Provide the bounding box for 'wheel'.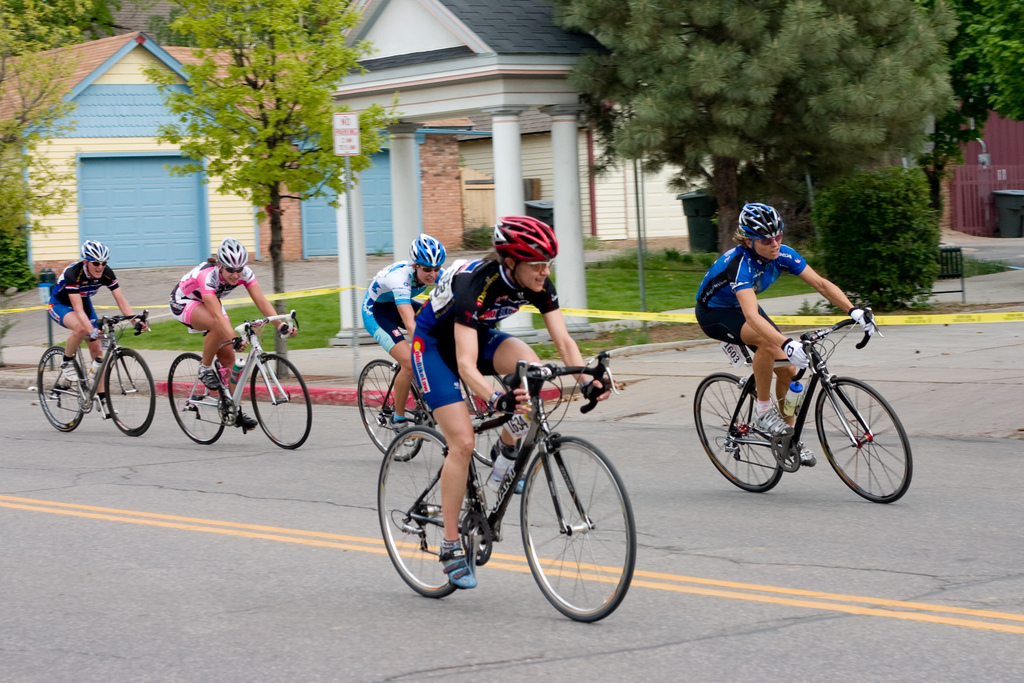
rect(815, 378, 913, 504).
